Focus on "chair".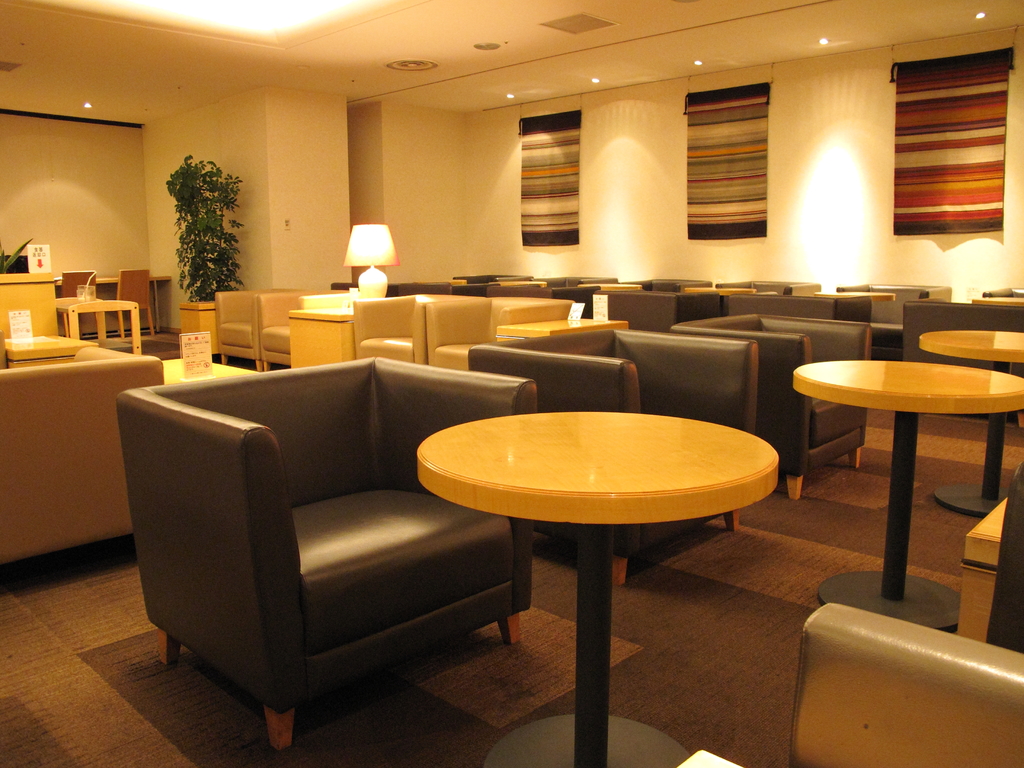
Focused at bbox=[426, 296, 572, 371].
